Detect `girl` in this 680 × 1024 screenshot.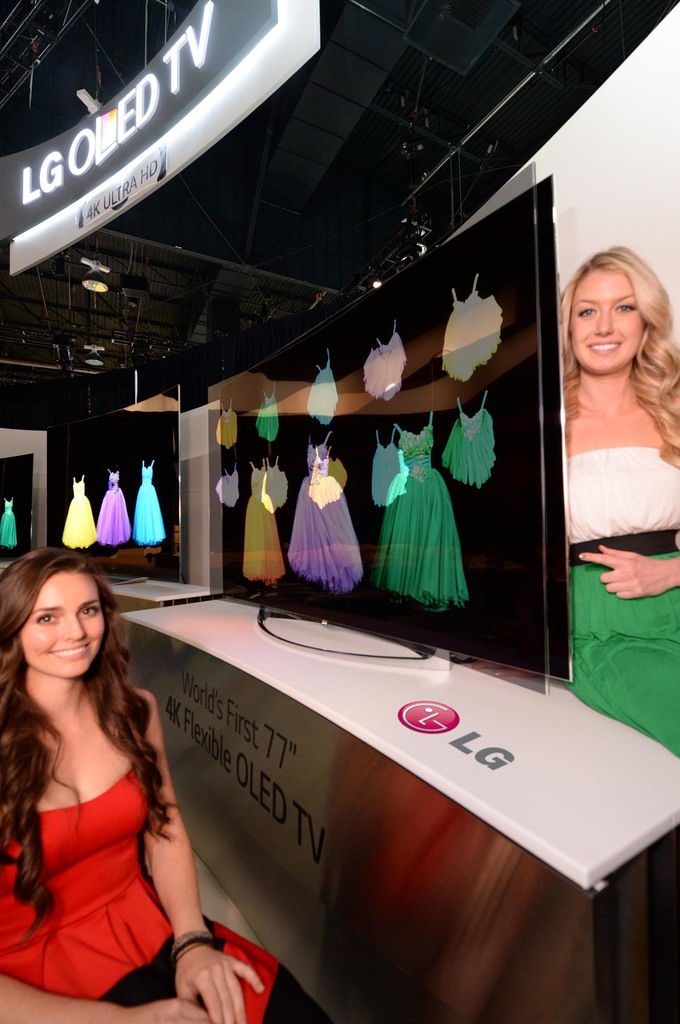
Detection: (571, 248, 679, 752).
